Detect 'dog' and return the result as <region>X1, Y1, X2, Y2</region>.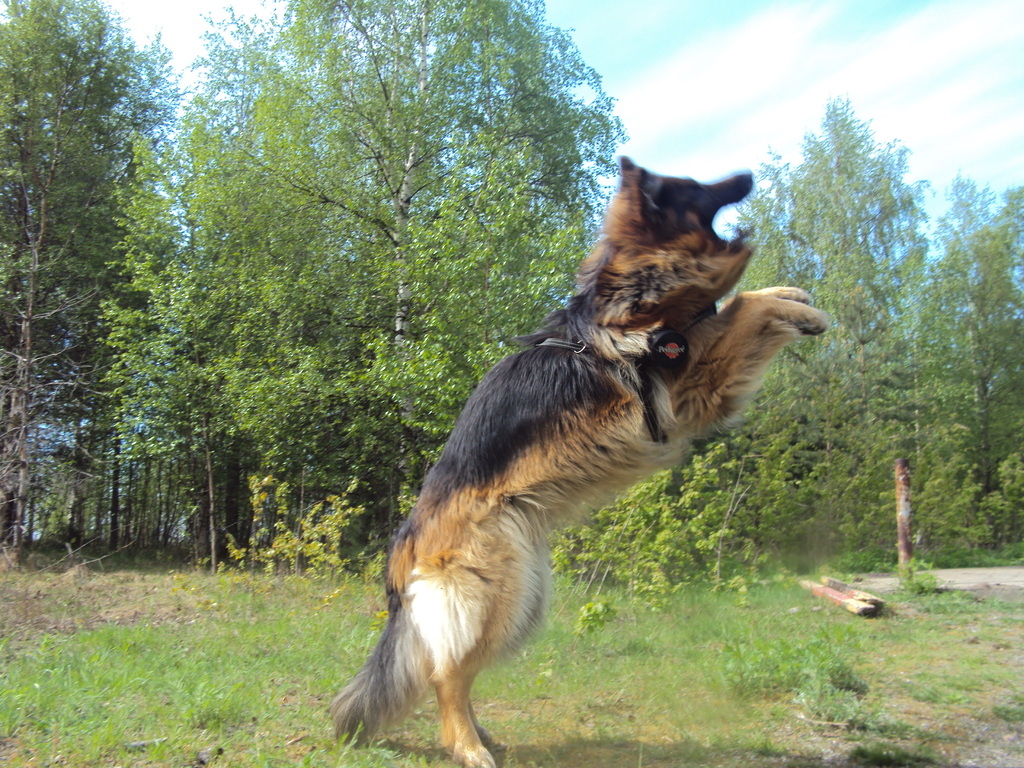
<region>328, 154, 828, 767</region>.
